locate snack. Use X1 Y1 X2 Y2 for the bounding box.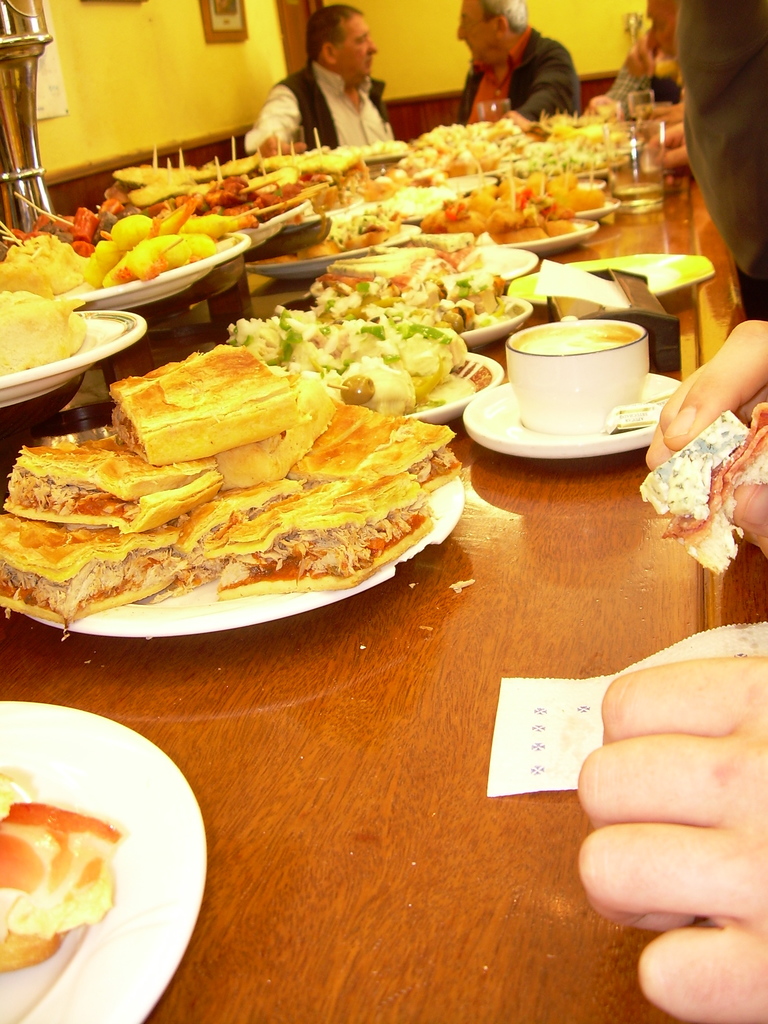
0 288 88 381.
